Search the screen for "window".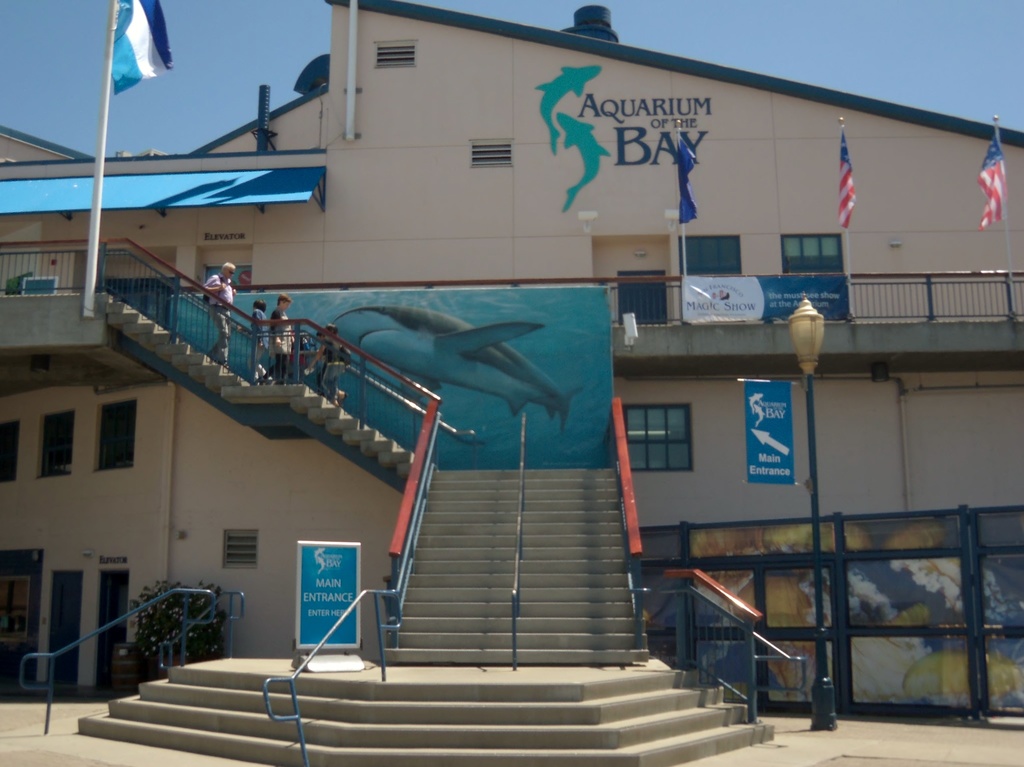
Found at Rect(223, 527, 259, 573).
